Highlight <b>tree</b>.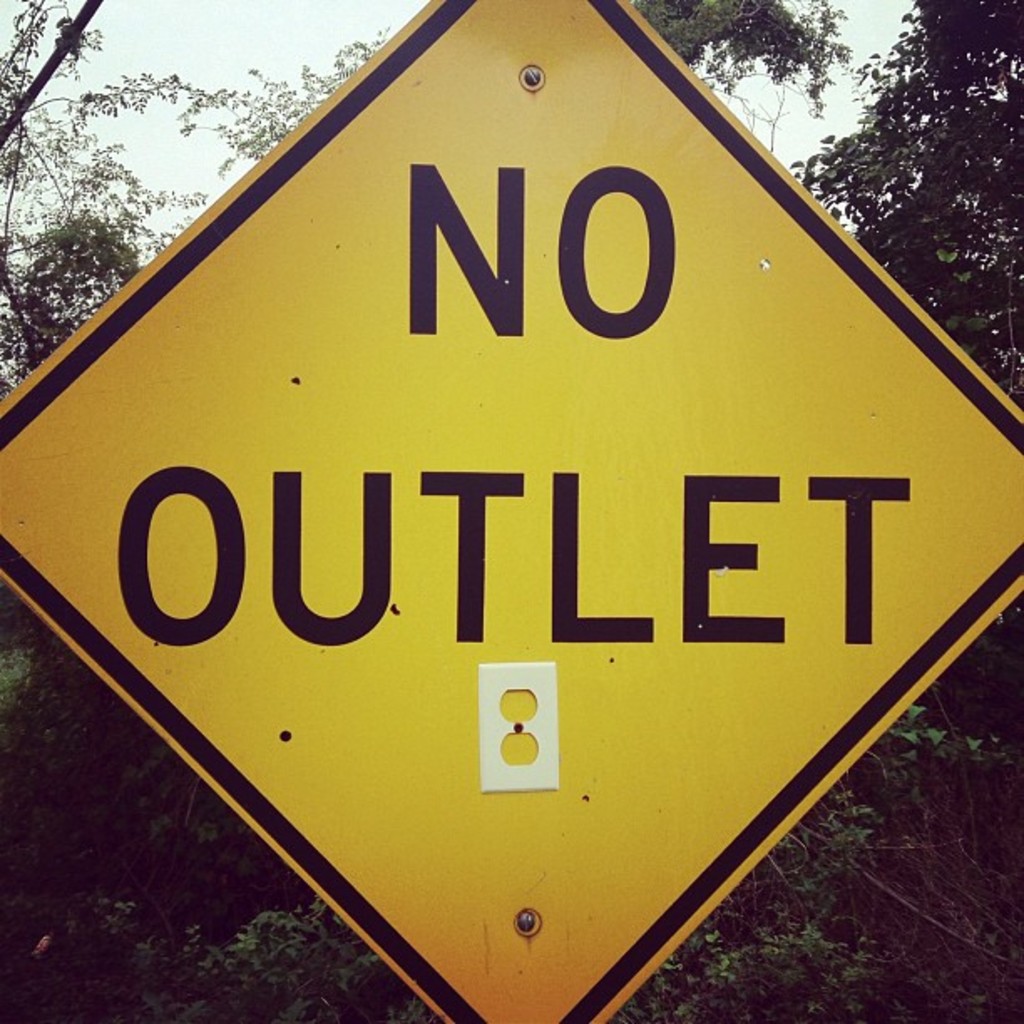
Highlighted region: 631/0/868/80.
